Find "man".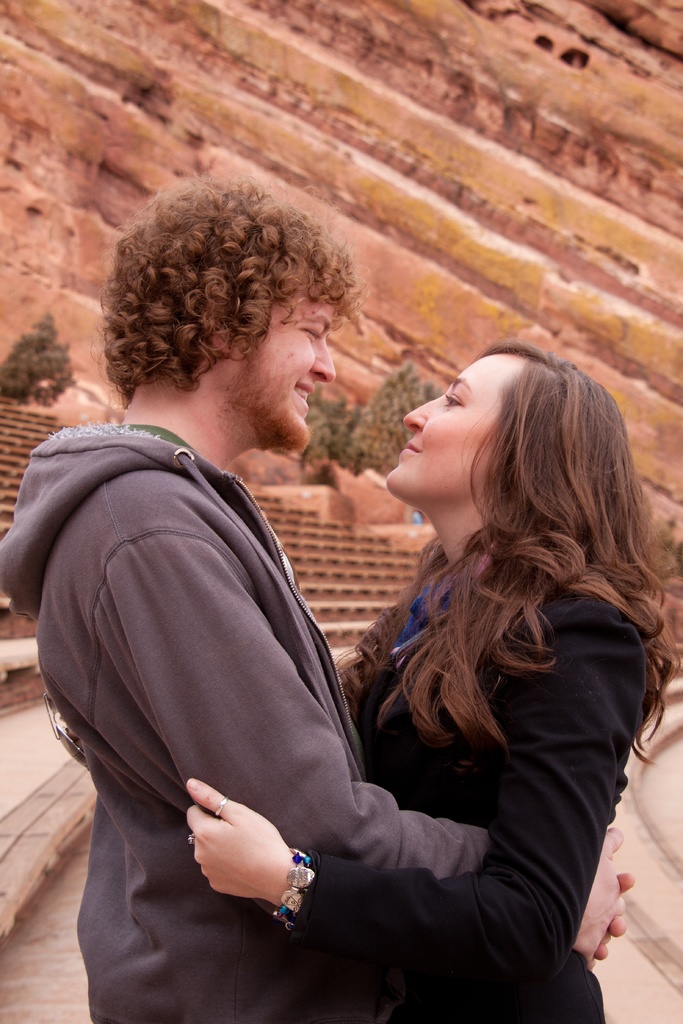
[37,193,518,1016].
